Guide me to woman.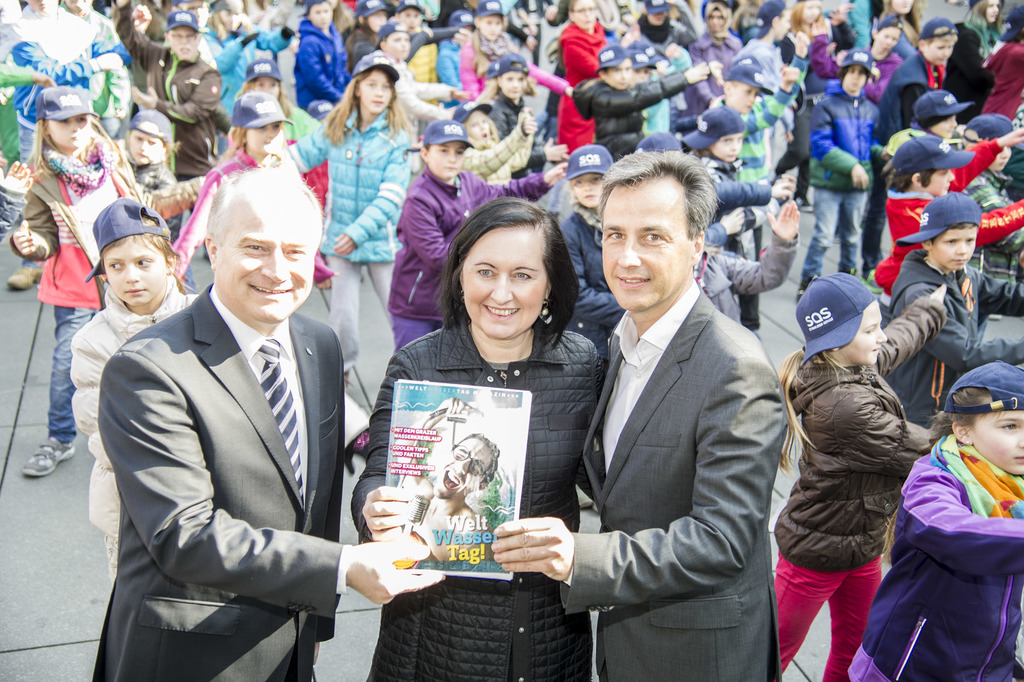
Guidance: <region>367, 188, 593, 670</region>.
